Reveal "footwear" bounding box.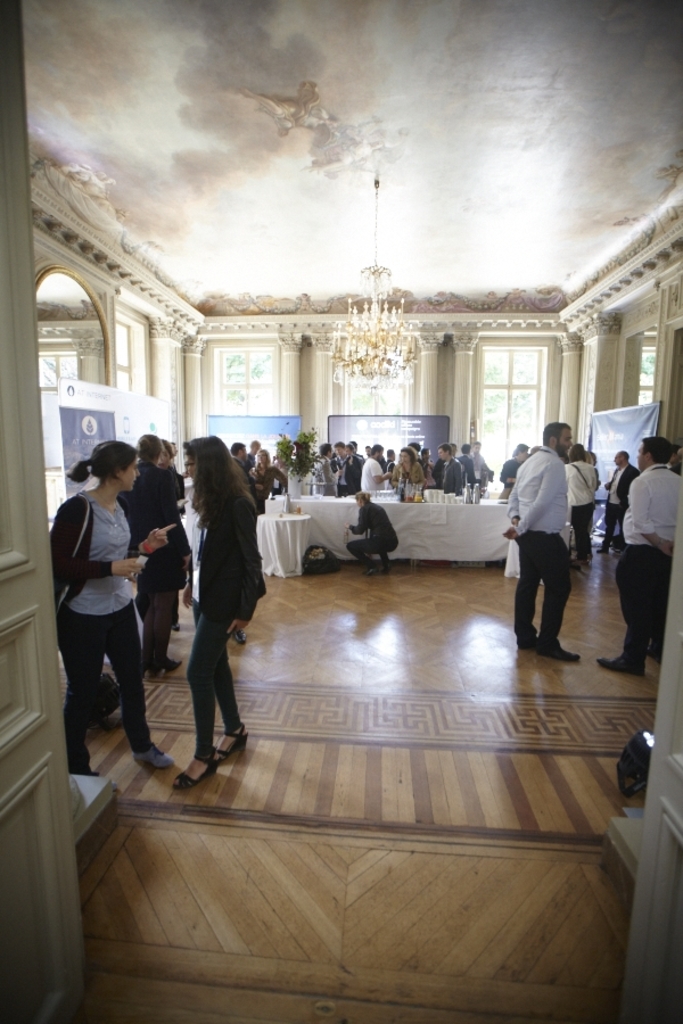
Revealed: x1=170, y1=745, x2=217, y2=788.
